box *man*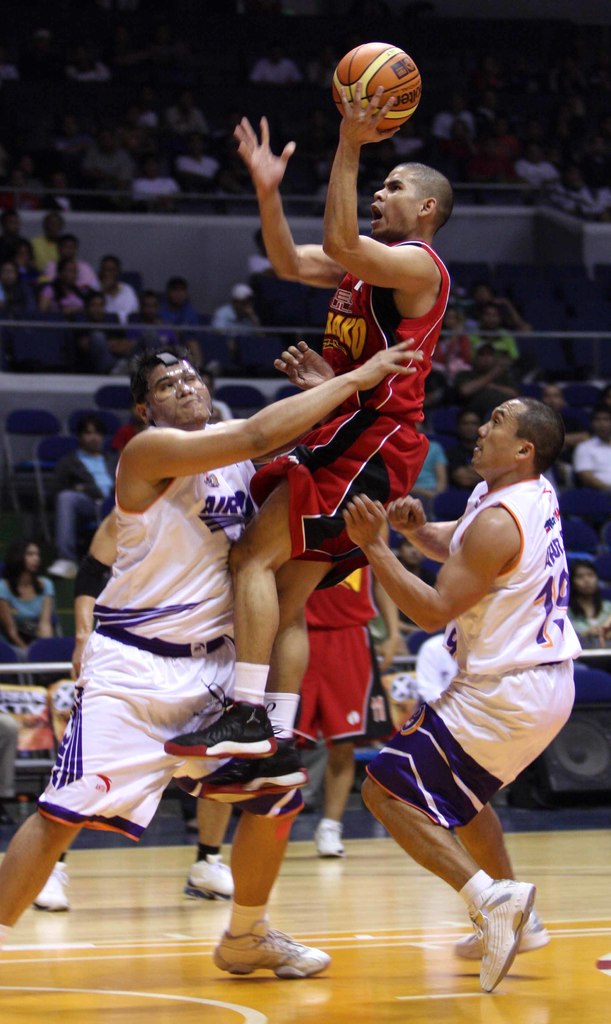
(0, 349, 421, 982)
